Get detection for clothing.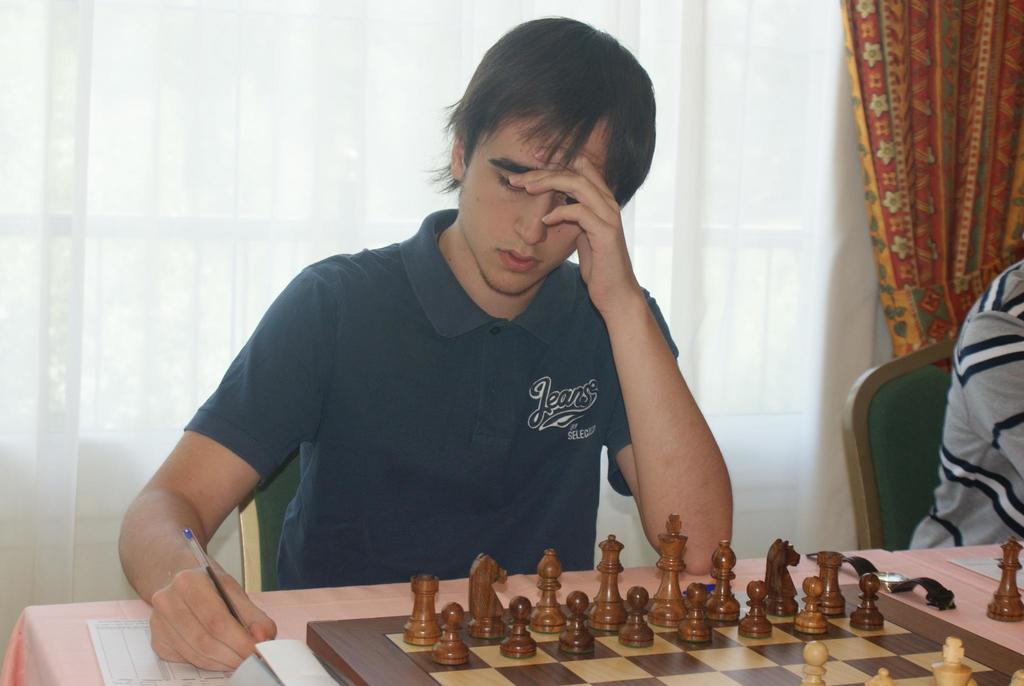
Detection: 914 263 1023 548.
